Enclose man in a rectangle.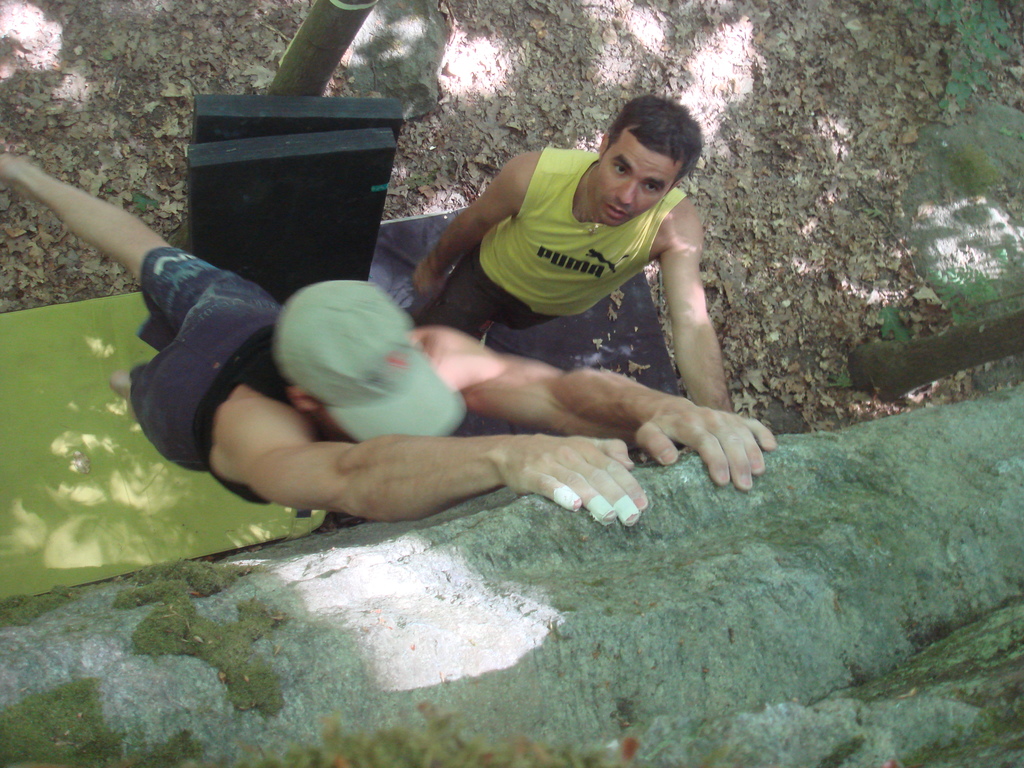
locate(0, 154, 780, 523).
